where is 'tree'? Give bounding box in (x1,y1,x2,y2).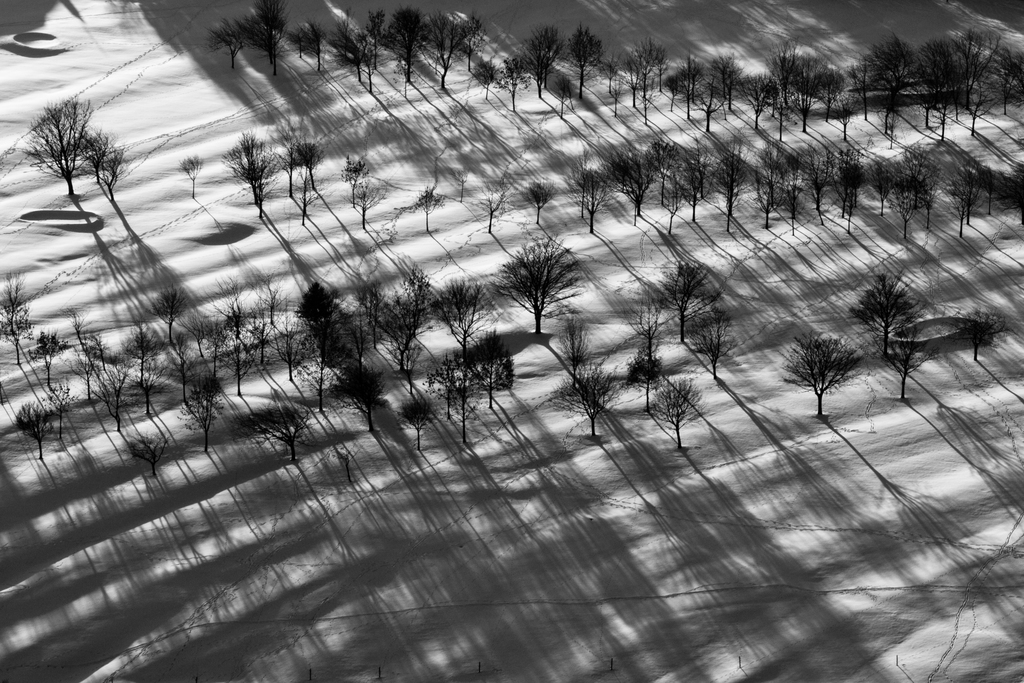
(766,336,858,425).
